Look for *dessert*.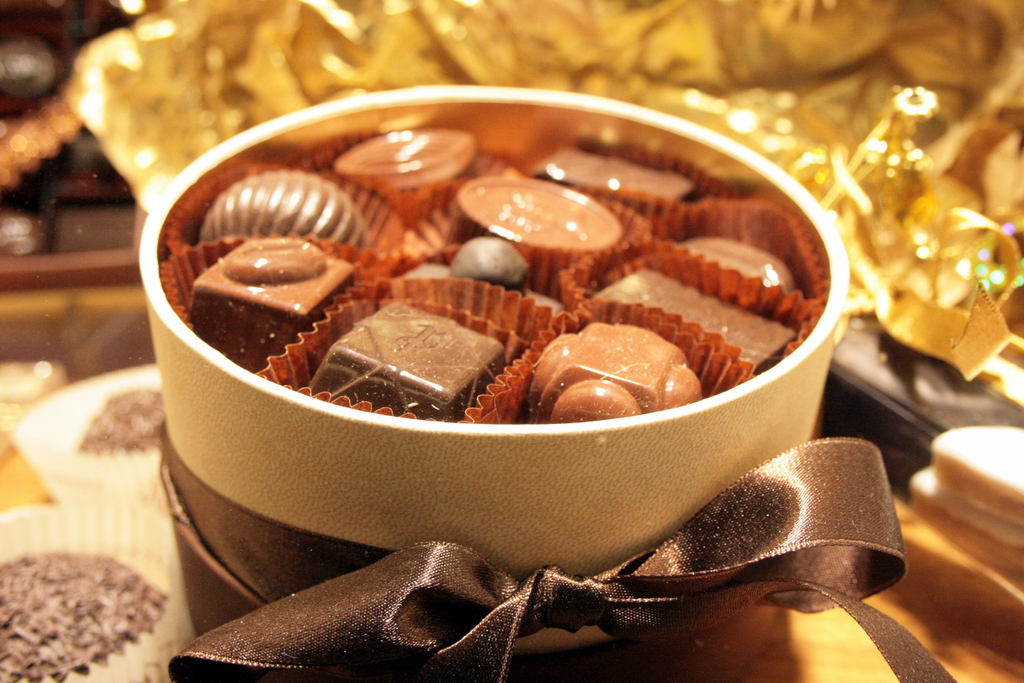
Found: (522, 324, 699, 426).
